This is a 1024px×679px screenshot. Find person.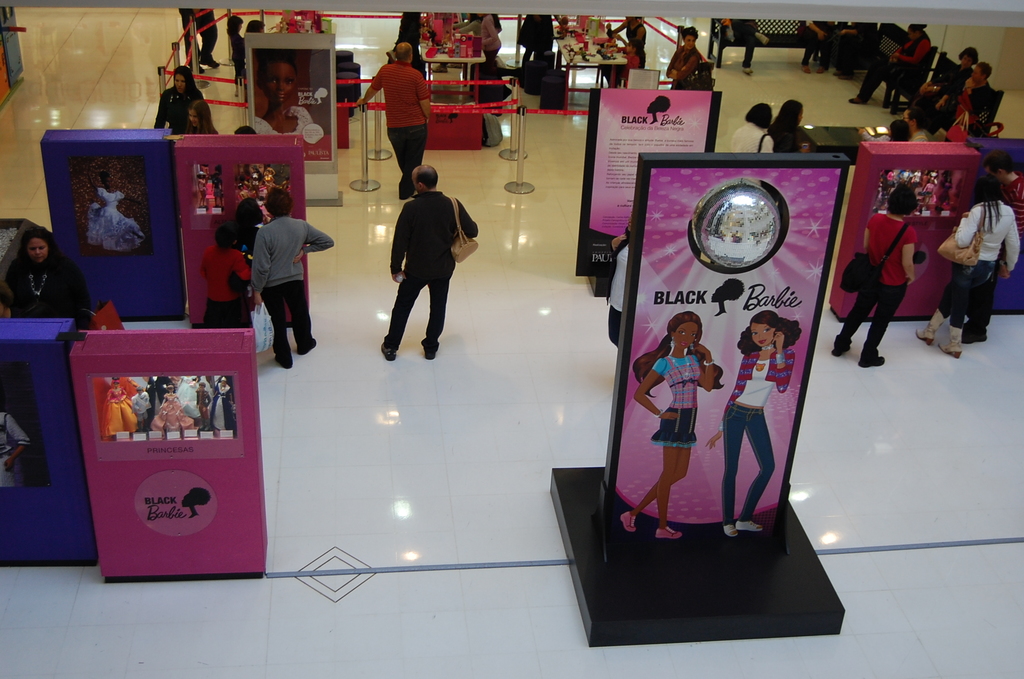
Bounding box: x1=515 y1=12 x2=556 y2=81.
